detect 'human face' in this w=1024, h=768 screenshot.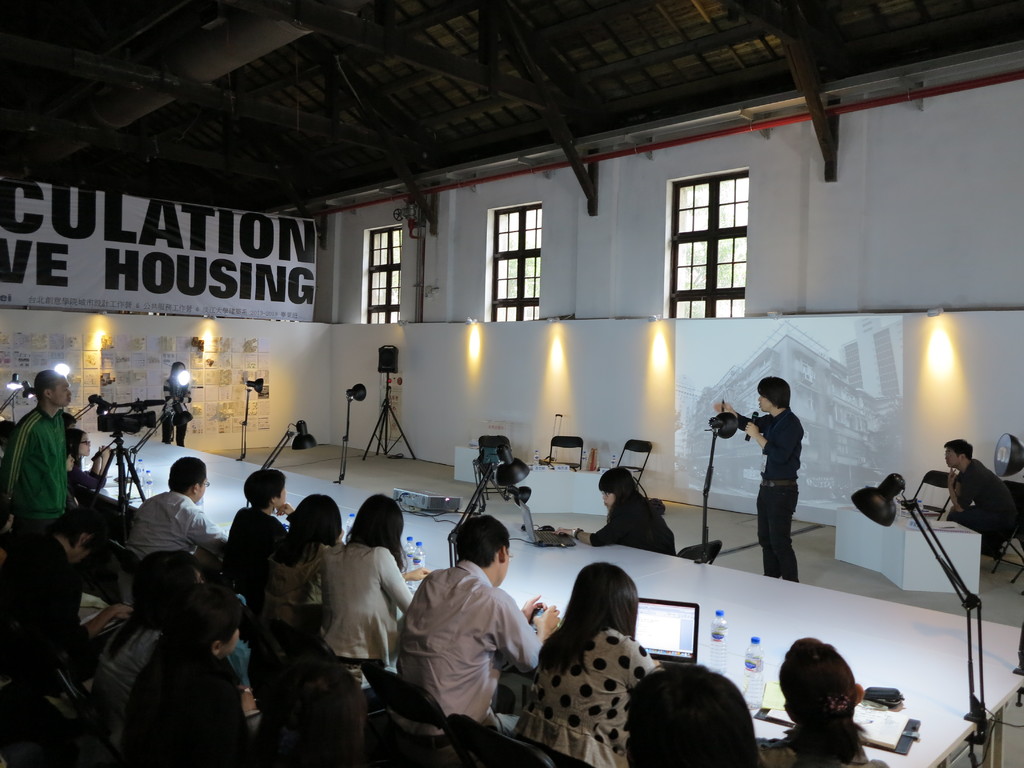
Detection: (50, 377, 71, 404).
